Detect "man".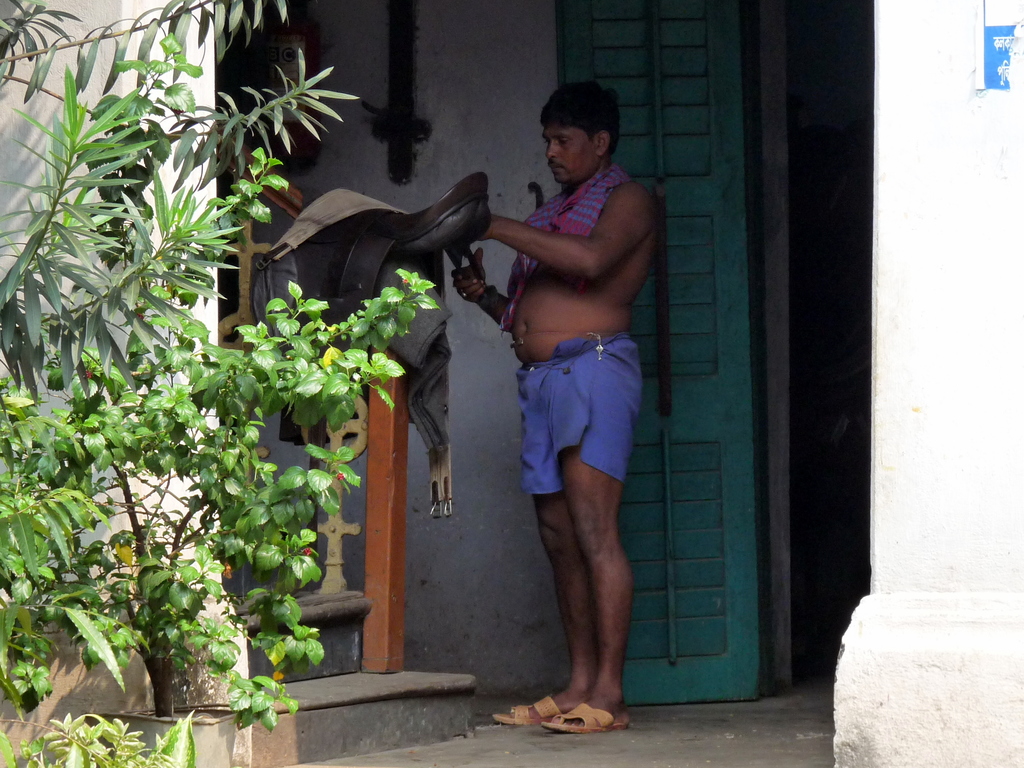
Detected at box(473, 86, 664, 744).
